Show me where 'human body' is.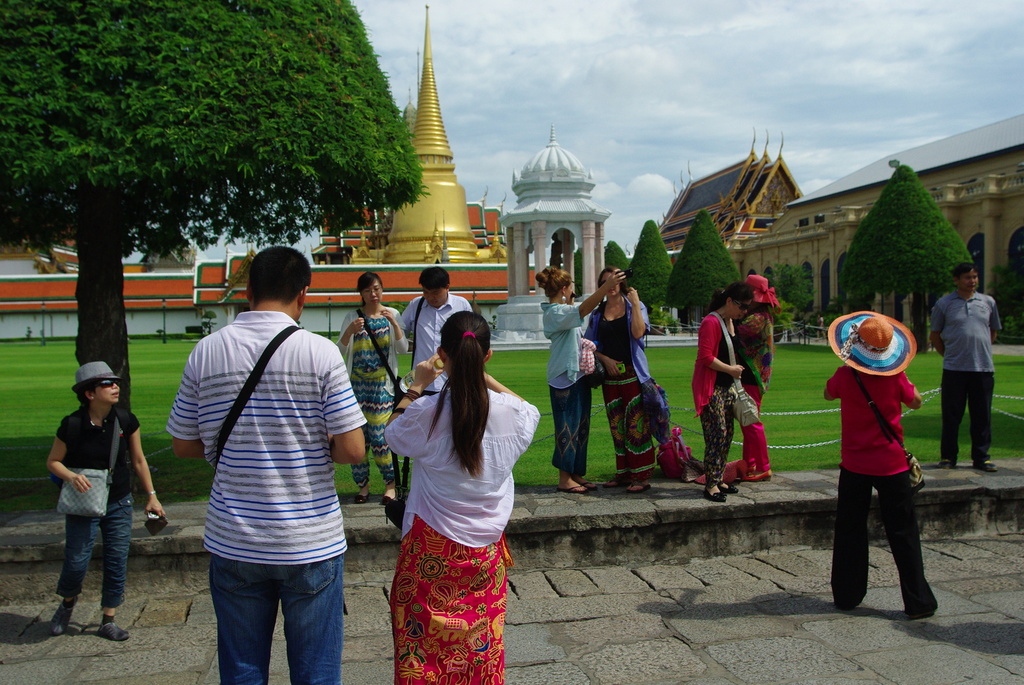
'human body' is at bbox(732, 267, 781, 480).
